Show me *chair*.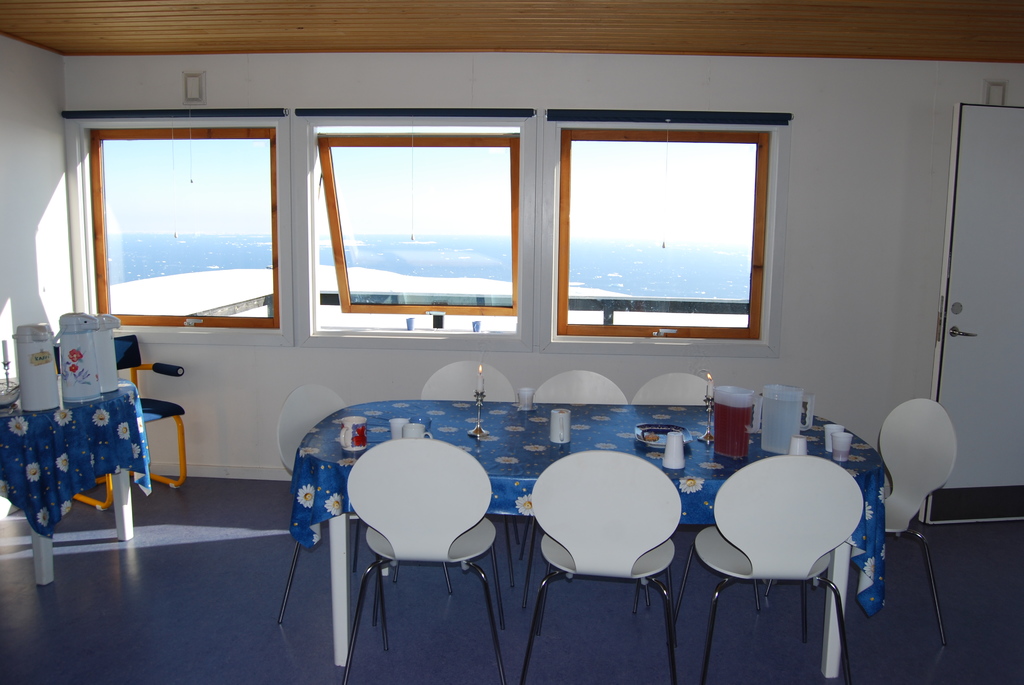
*chair* is here: locate(420, 358, 515, 402).
